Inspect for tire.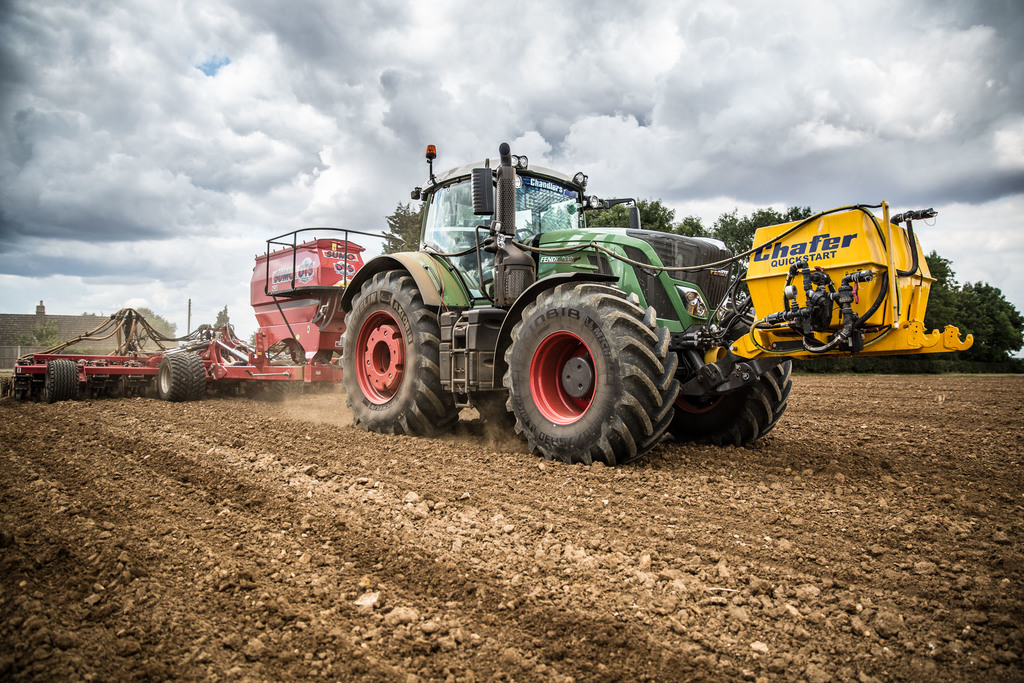
Inspection: bbox=(339, 273, 456, 436).
